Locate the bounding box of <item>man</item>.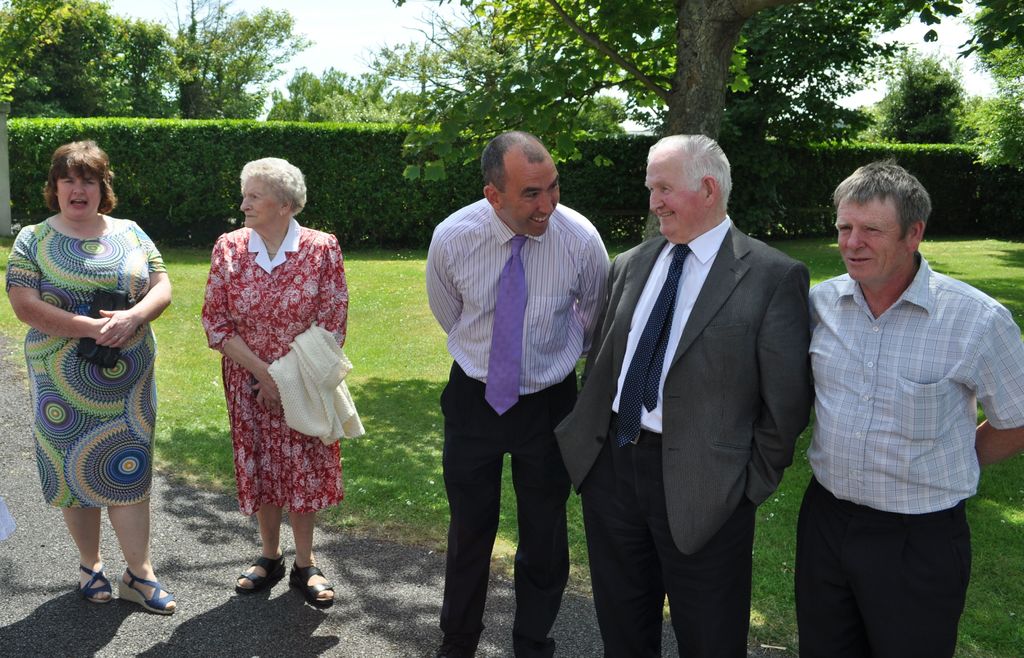
Bounding box: pyautogui.locateOnScreen(427, 131, 609, 657).
